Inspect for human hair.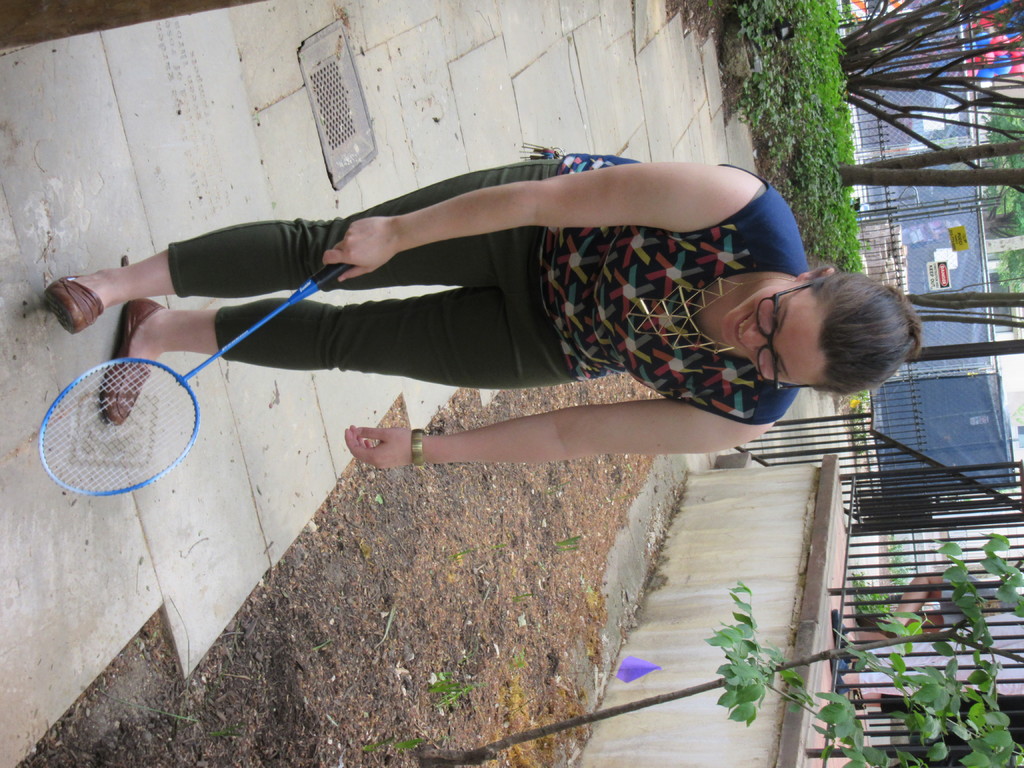
Inspection: [left=805, top=267, right=926, bottom=397].
